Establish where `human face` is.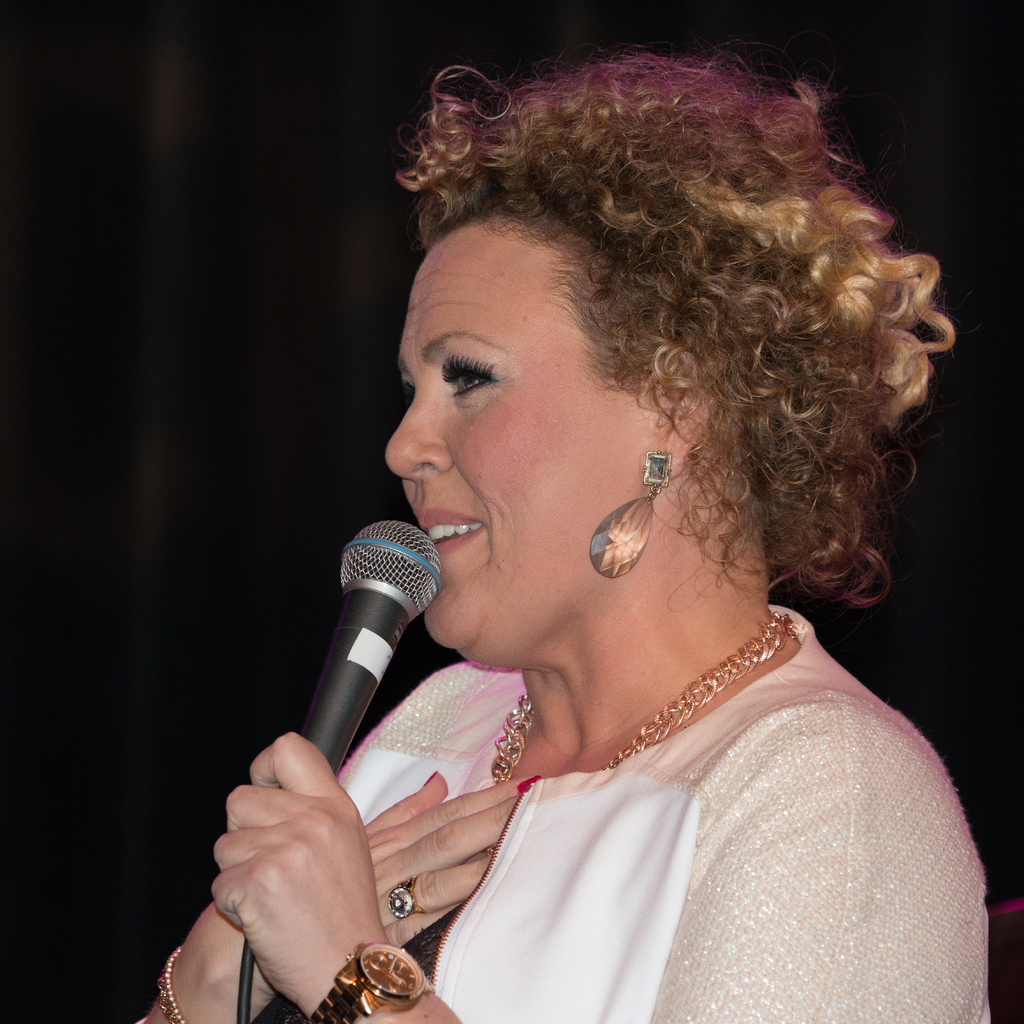
Established at region(387, 221, 653, 652).
